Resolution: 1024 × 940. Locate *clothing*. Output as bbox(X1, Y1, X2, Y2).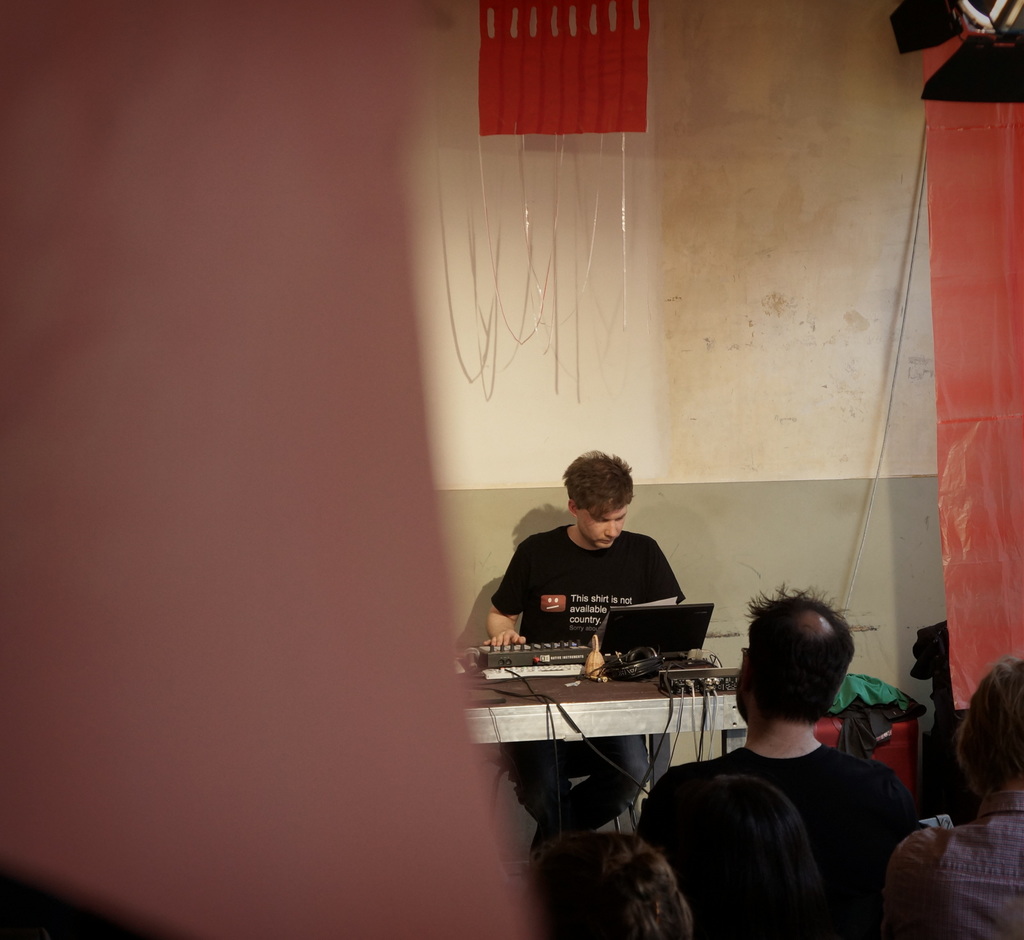
bbox(490, 523, 688, 839).
